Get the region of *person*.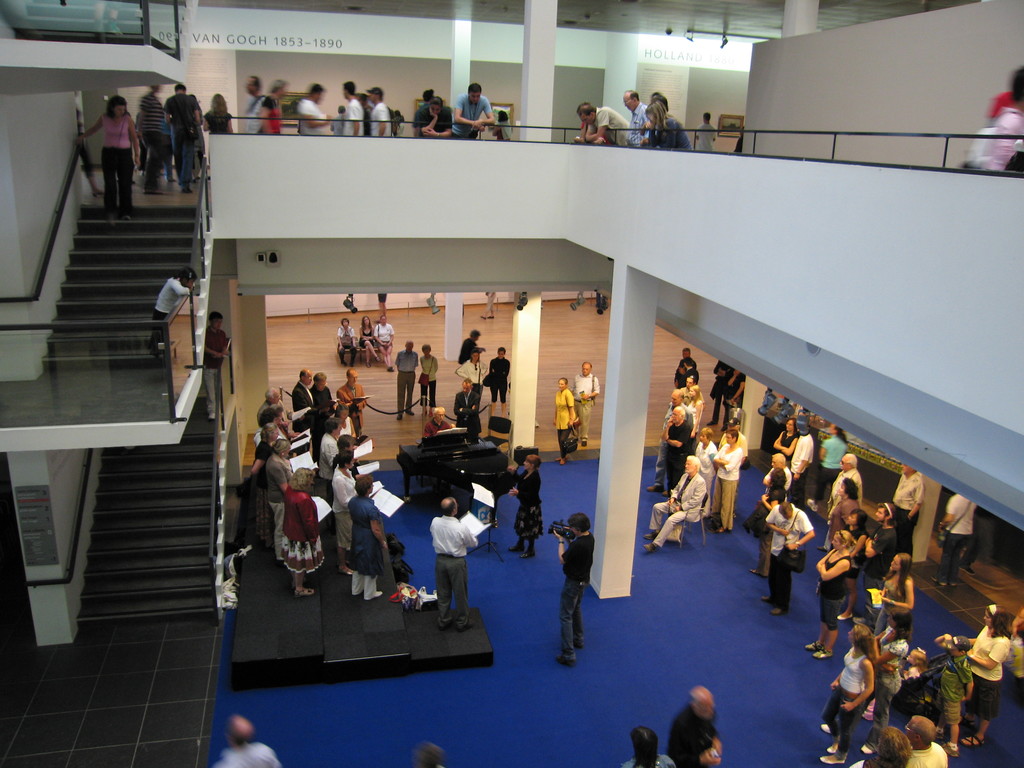
[548,511,596,665].
